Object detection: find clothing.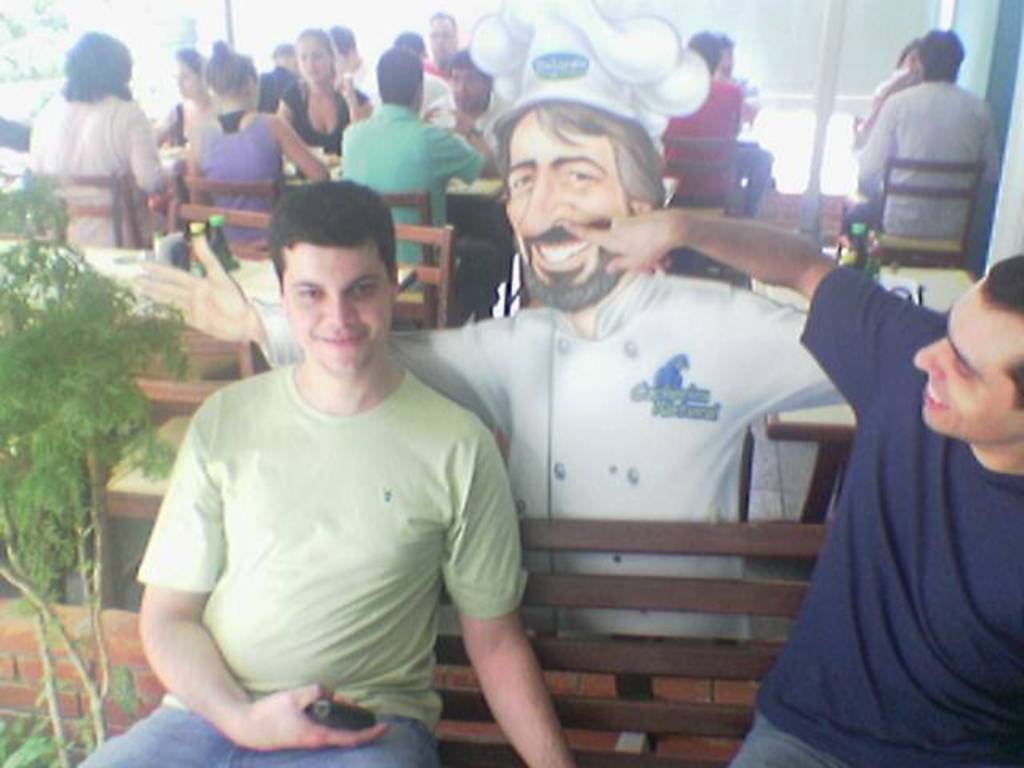
x1=18, y1=82, x2=166, y2=245.
